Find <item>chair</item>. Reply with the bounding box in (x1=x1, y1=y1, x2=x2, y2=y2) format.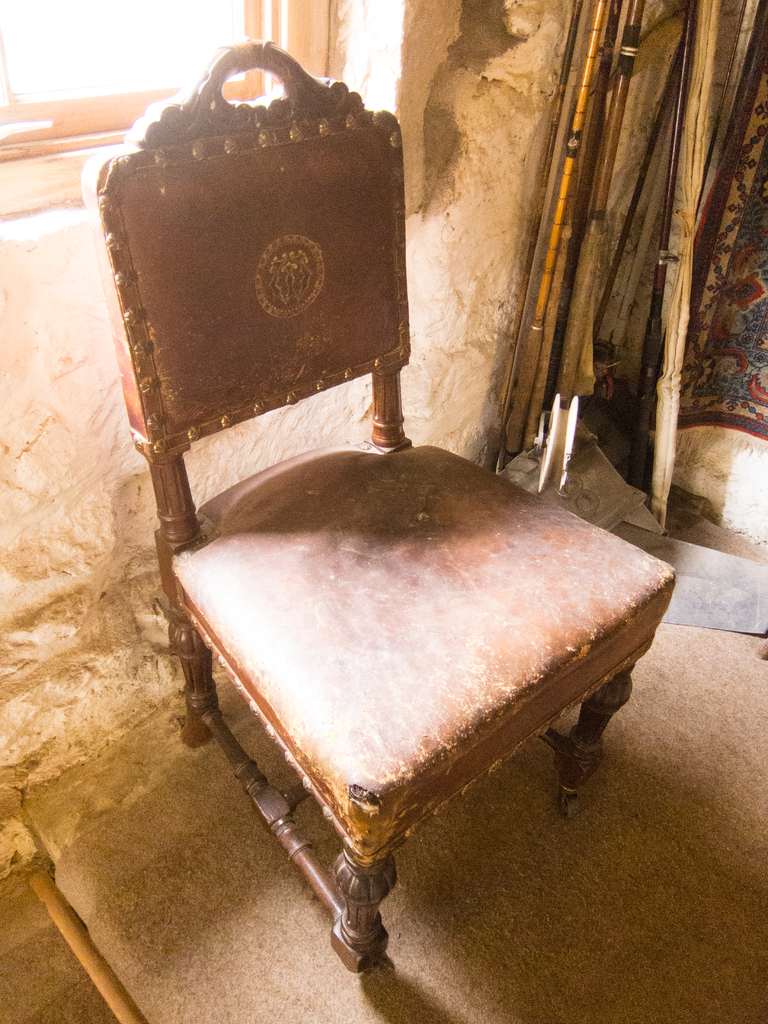
(x1=51, y1=26, x2=691, y2=974).
